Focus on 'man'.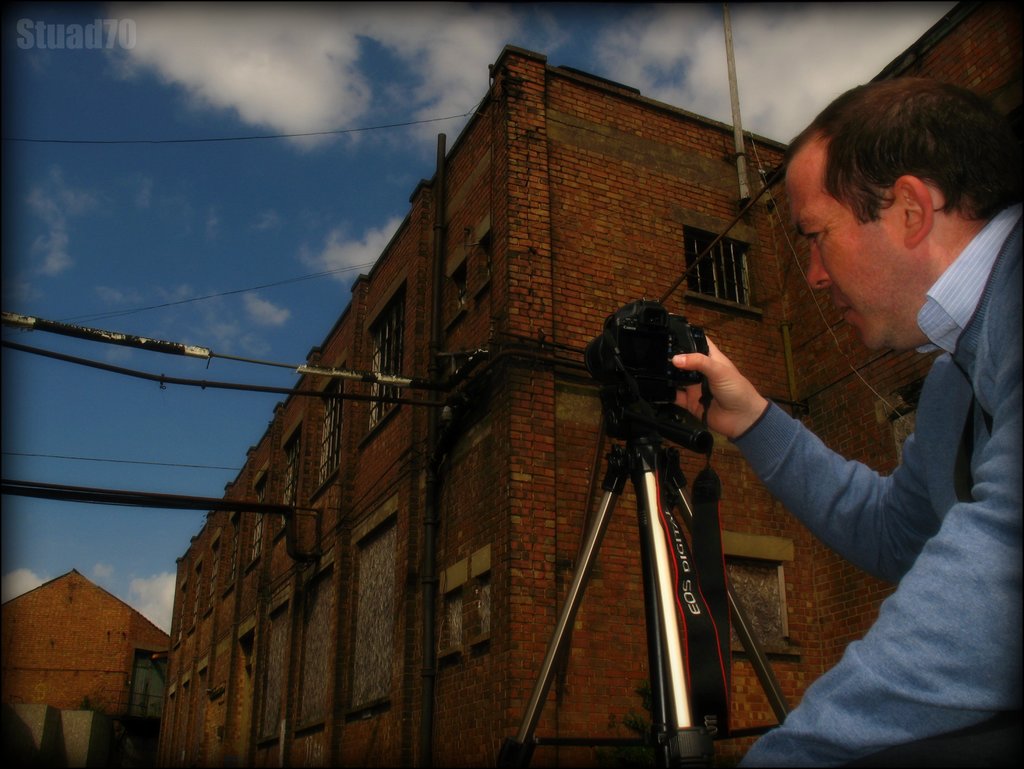
Focused at <region>687, 55, 1023, 752</region>.
